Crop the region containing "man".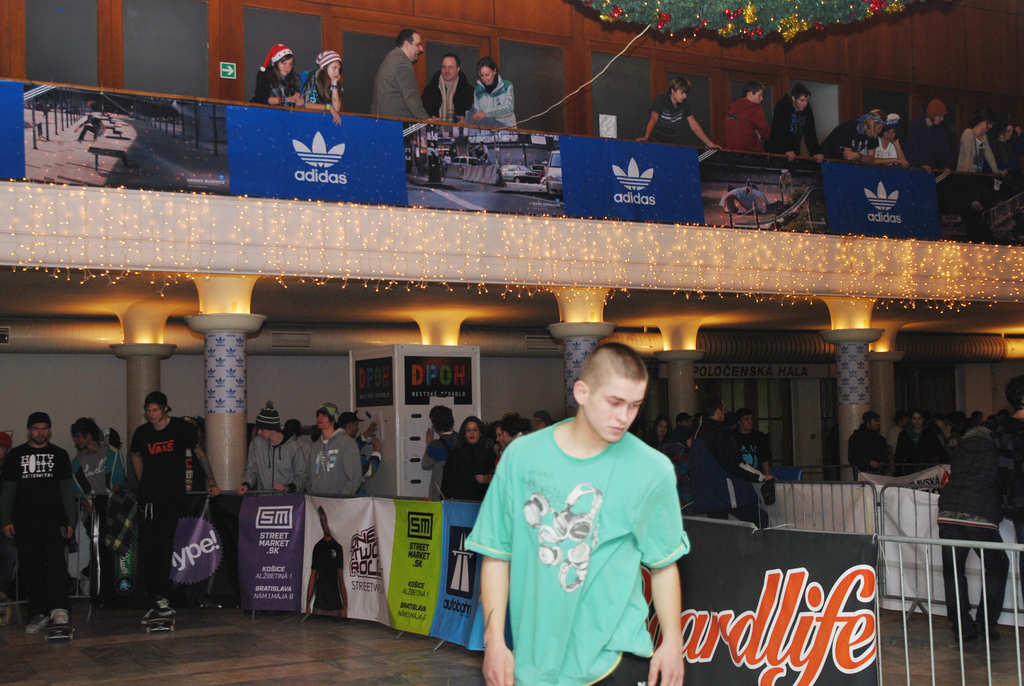
Crop region: 771:85:828:159.
